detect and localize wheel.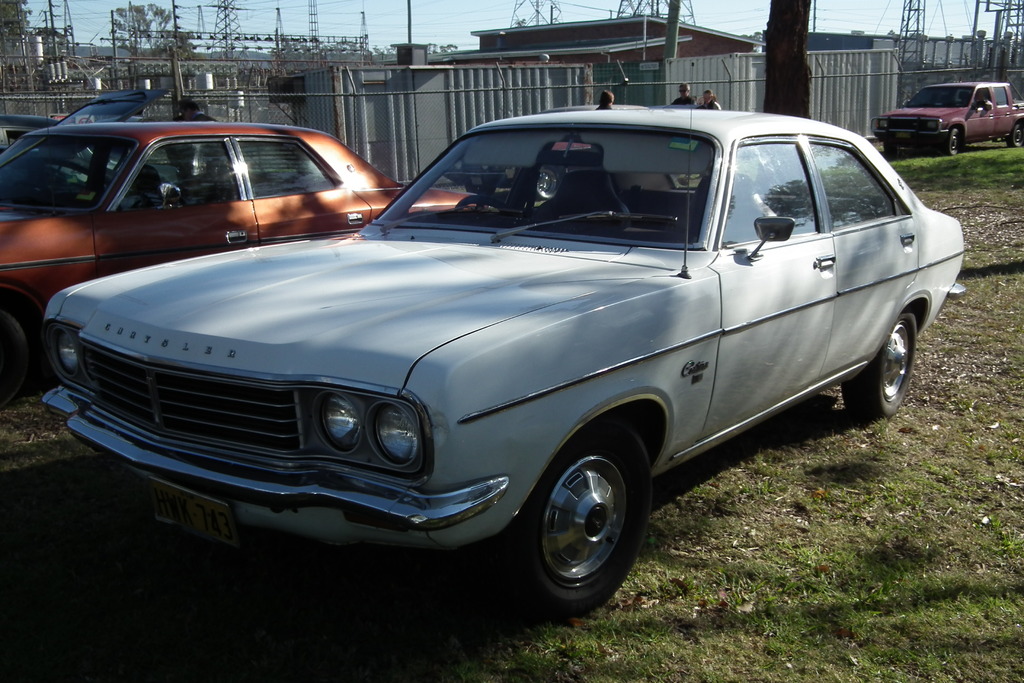
Localized at l=948, t=126, r=956, b=154.
